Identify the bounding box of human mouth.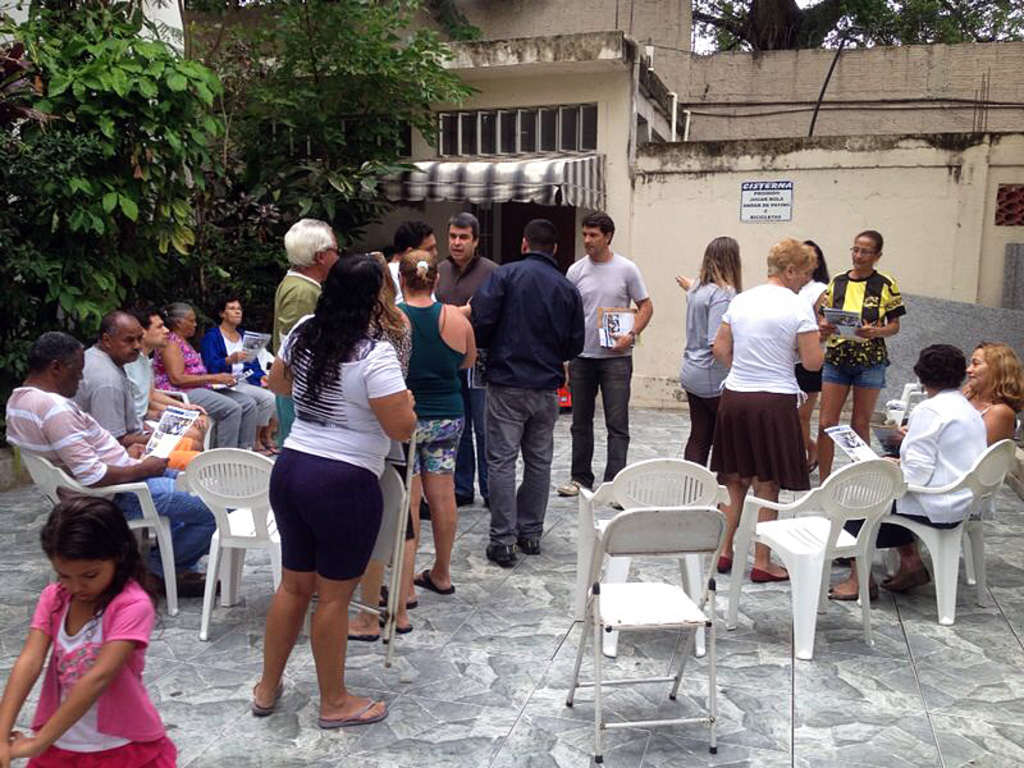
(left=452, top=250, right=463, bottom=256).
